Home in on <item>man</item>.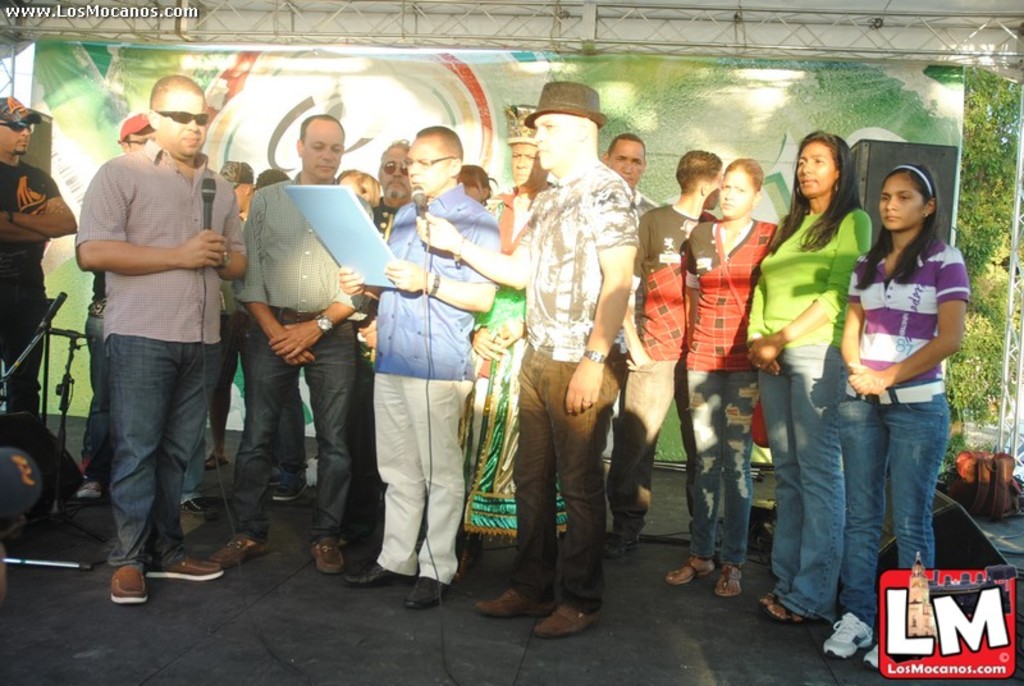
Homed in at region(76, 115, 156, 494).
